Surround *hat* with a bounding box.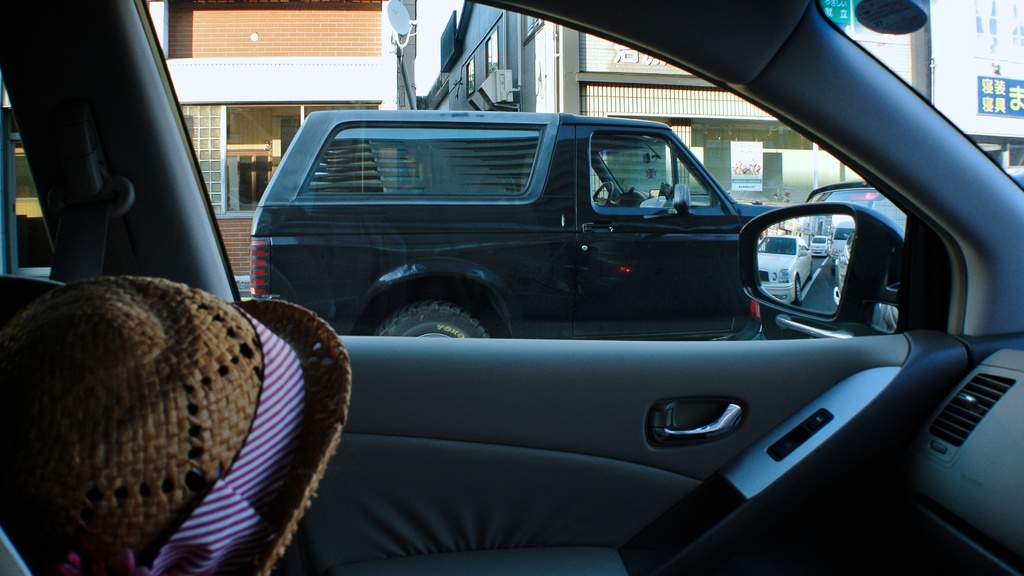
x1=0 y1=274 x2=353 y2=575.
